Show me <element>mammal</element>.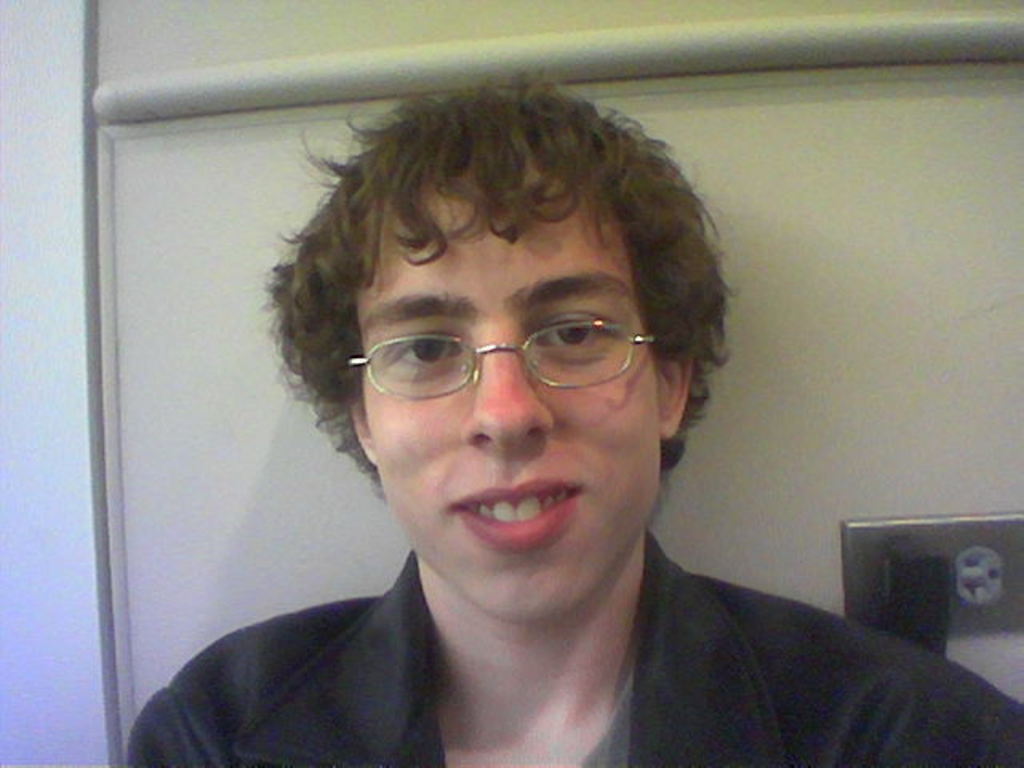
<element>mammal</element> is here: detection(107, 74, 912, 746).
